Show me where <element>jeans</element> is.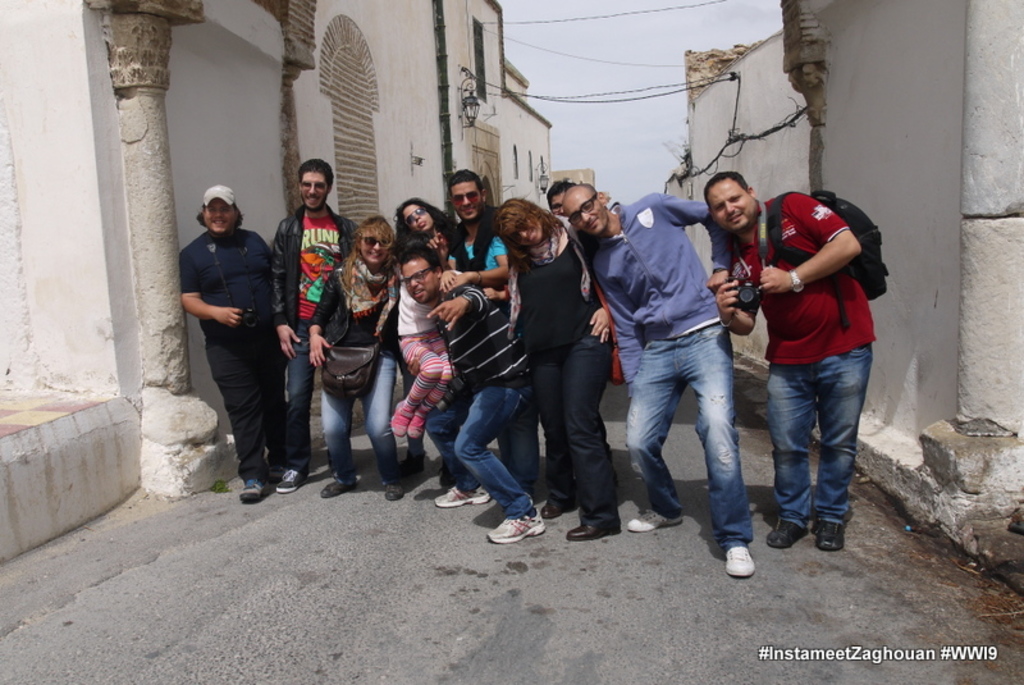
<element>jeans</element> is at 434,374,538,515.
